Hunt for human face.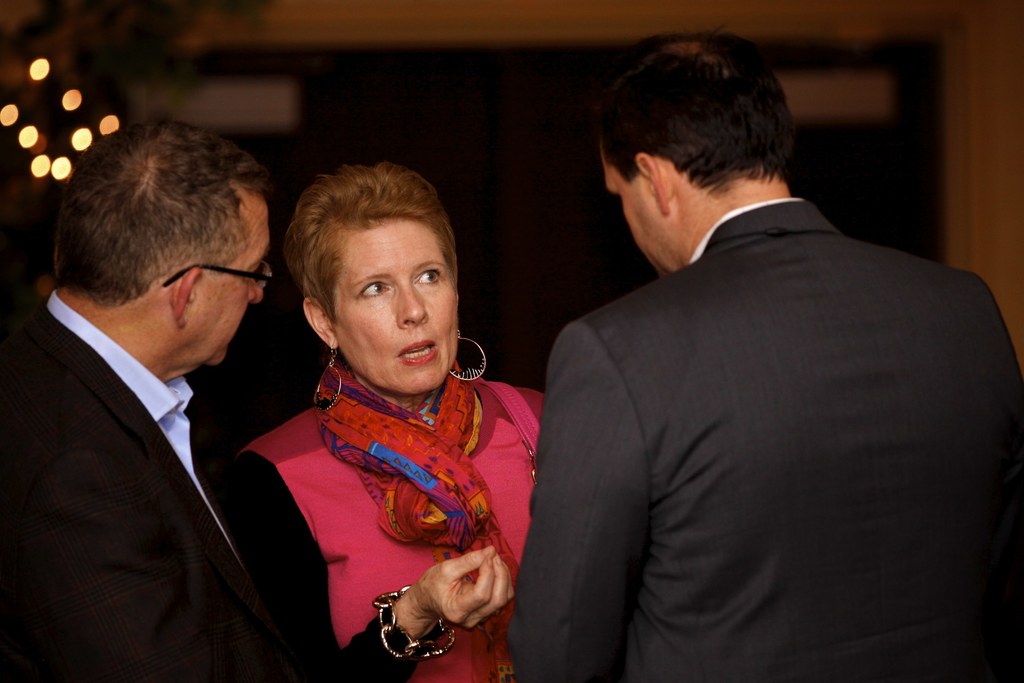
Hunted down at (191,204,271,369).
